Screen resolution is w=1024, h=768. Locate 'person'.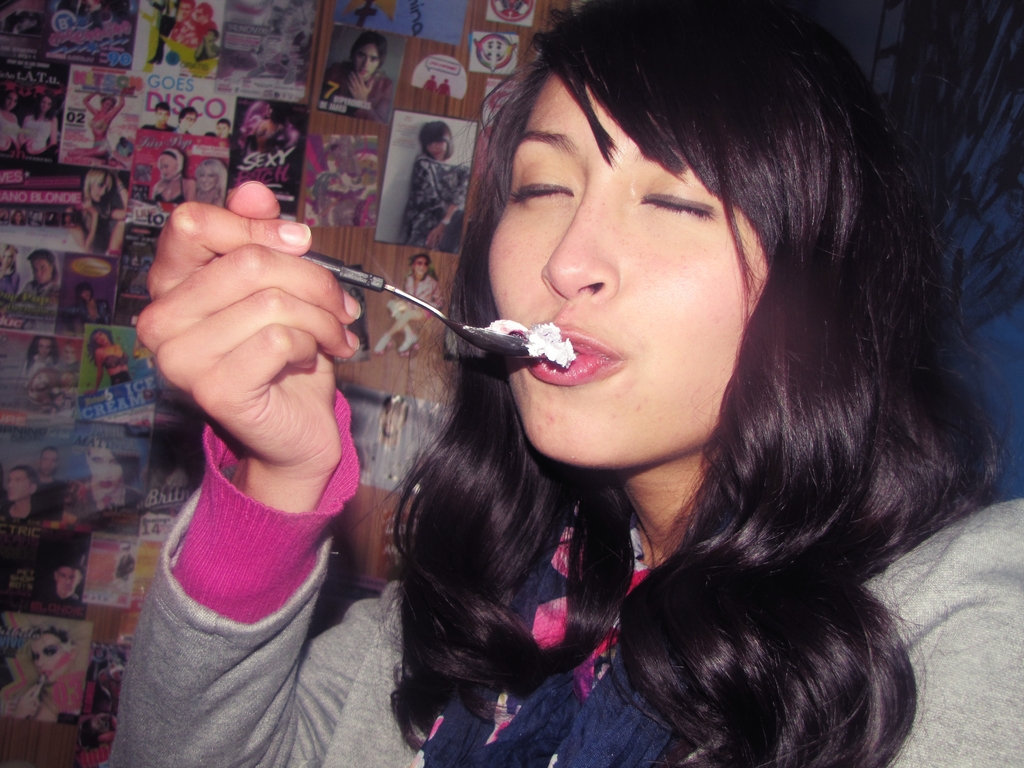
<box>134,0,1023,767</box>.
